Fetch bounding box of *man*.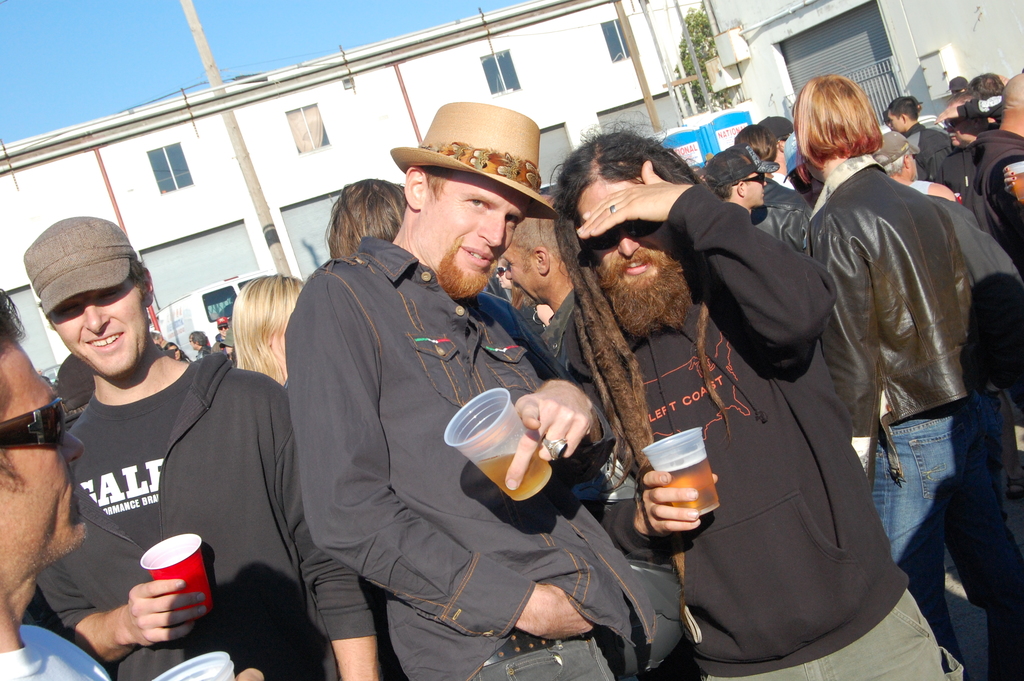
Bbox: <region>875, 133, 960, 209</region>.
